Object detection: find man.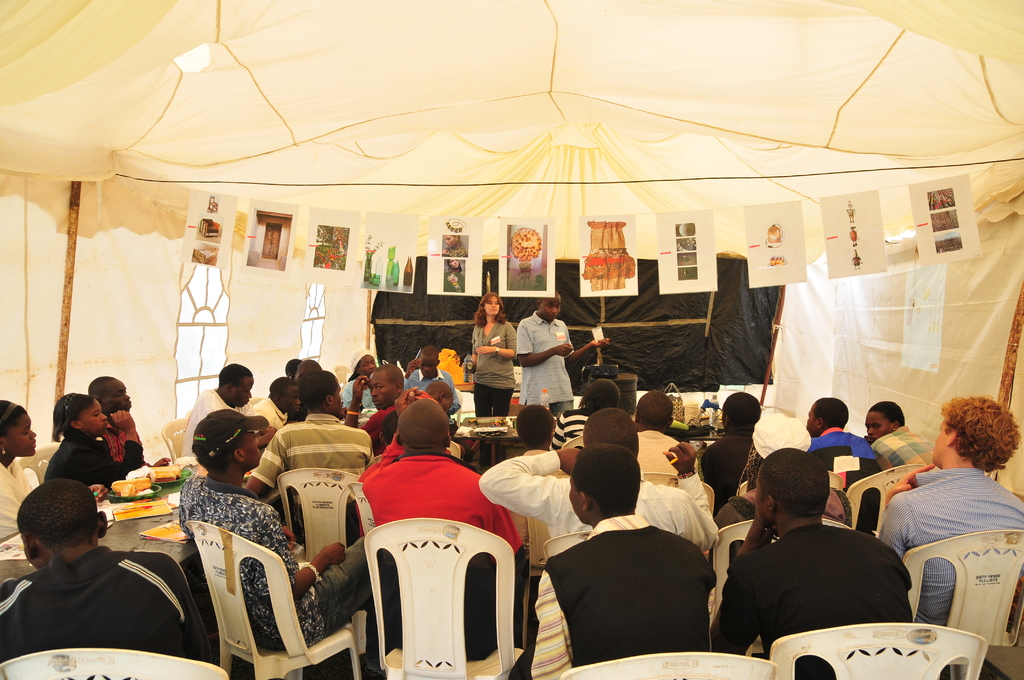
pyautogui.locateOnScreen(176, 406, 374, 679).
